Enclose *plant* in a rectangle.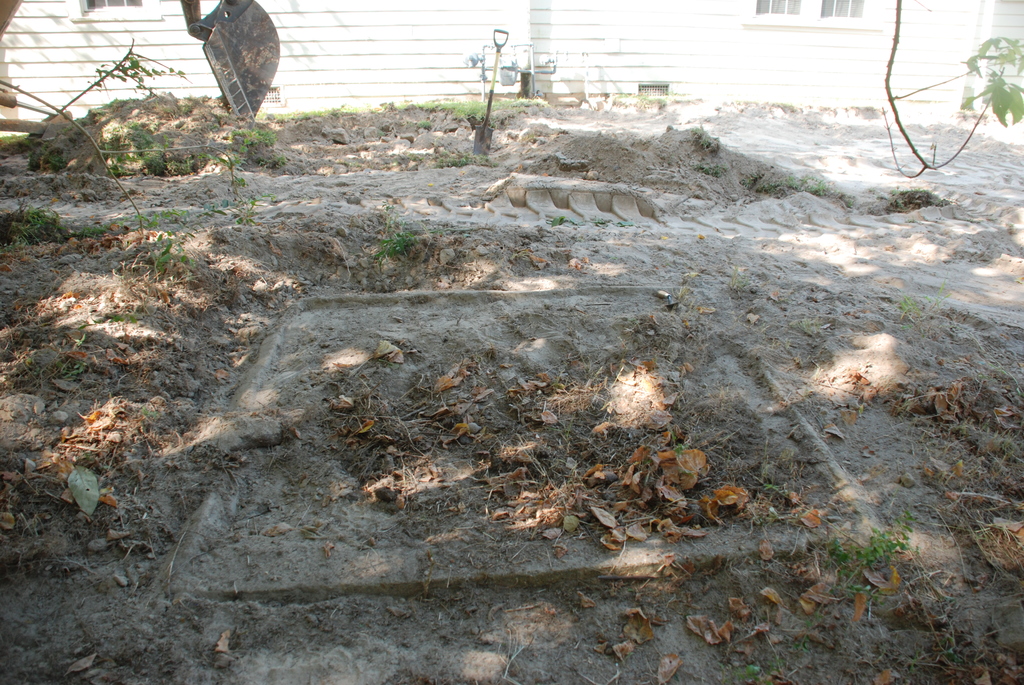
[813, 505, 916, 567].
